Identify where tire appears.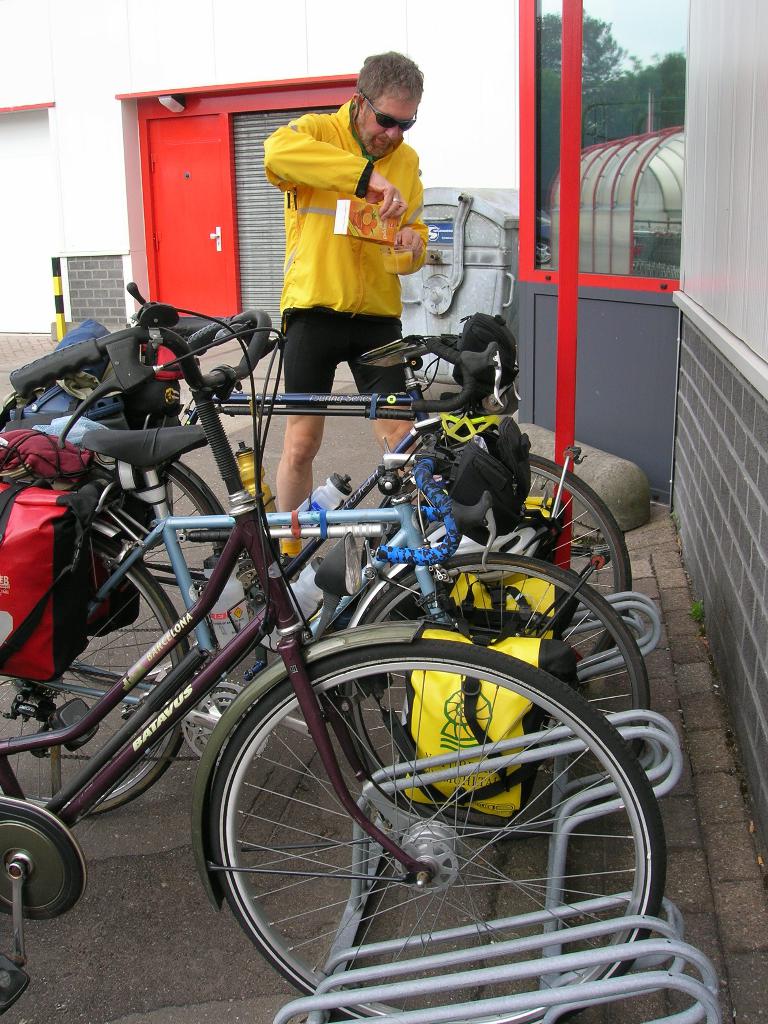
Appears at (x1=90, y1=438, x2=243, y2=680).
